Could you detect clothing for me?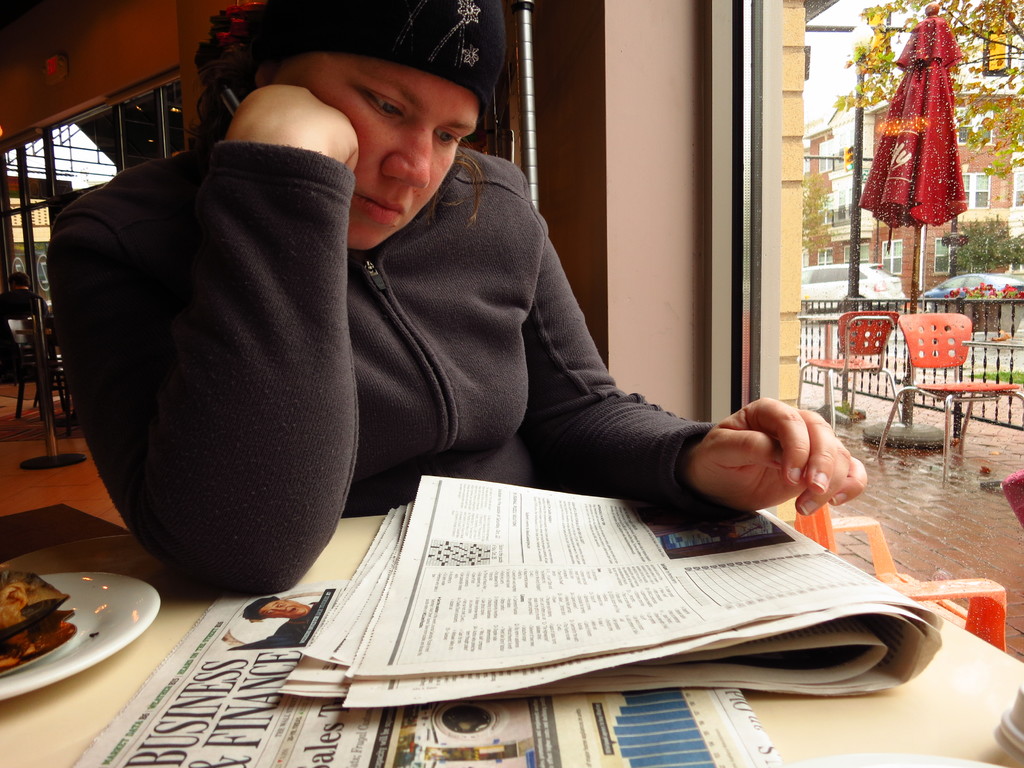
Detection result: x1=0 y1=291 x2=47 y2=319.
